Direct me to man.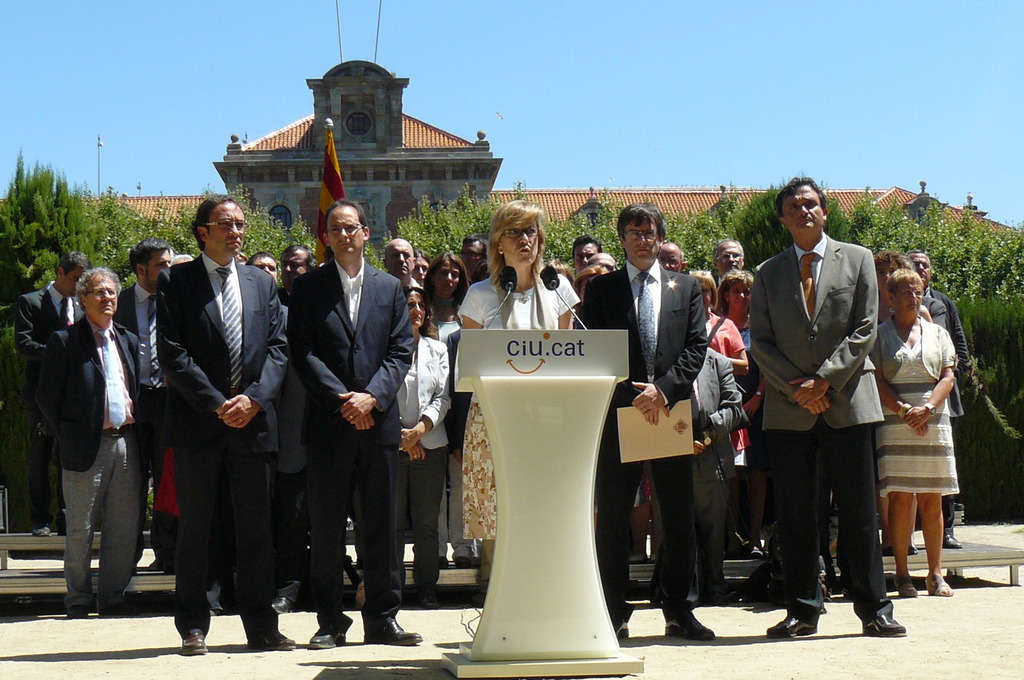
Direction: 104:240:179:576.
